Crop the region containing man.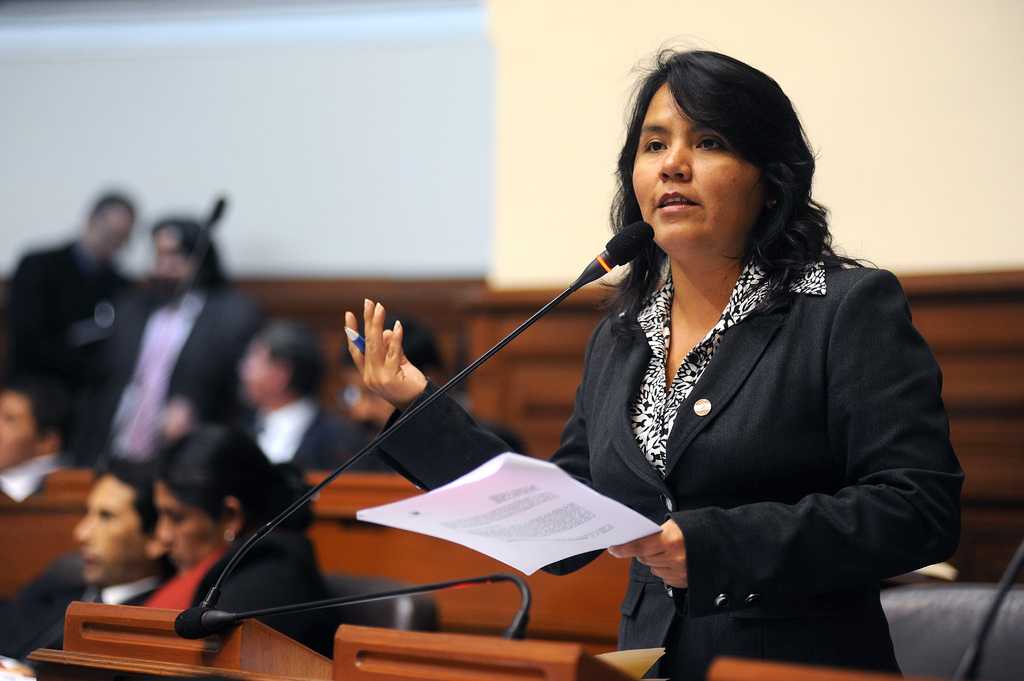
Crop region: {"left": 83, "top": 215, "right": 278, "bottom": 481}.
